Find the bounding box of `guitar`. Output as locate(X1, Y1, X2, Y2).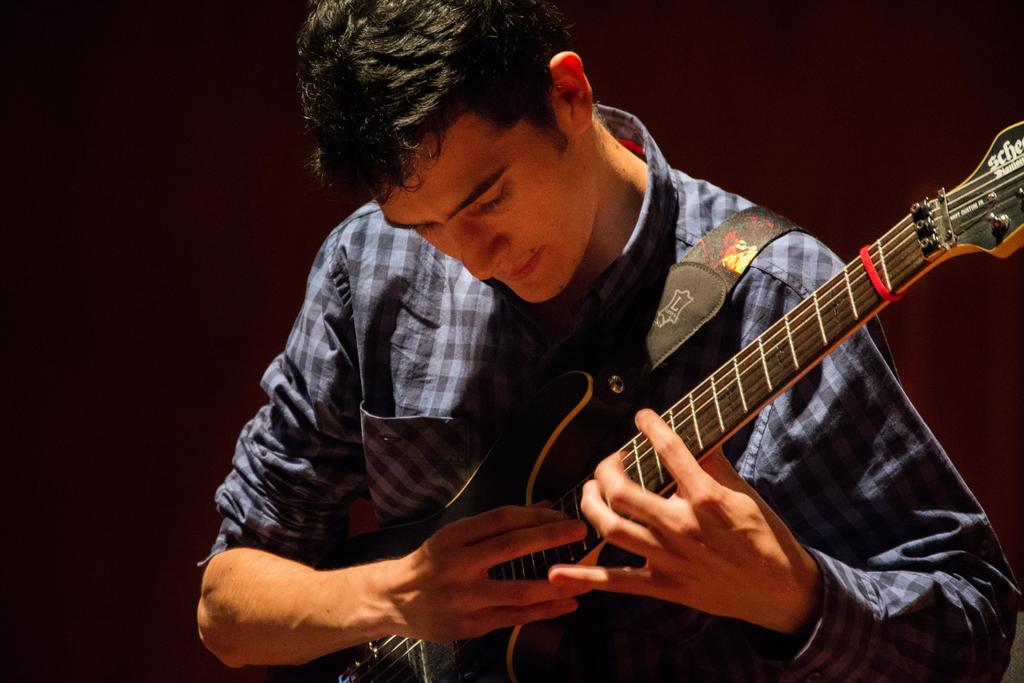
locate(321, 120, 1023, 677).
